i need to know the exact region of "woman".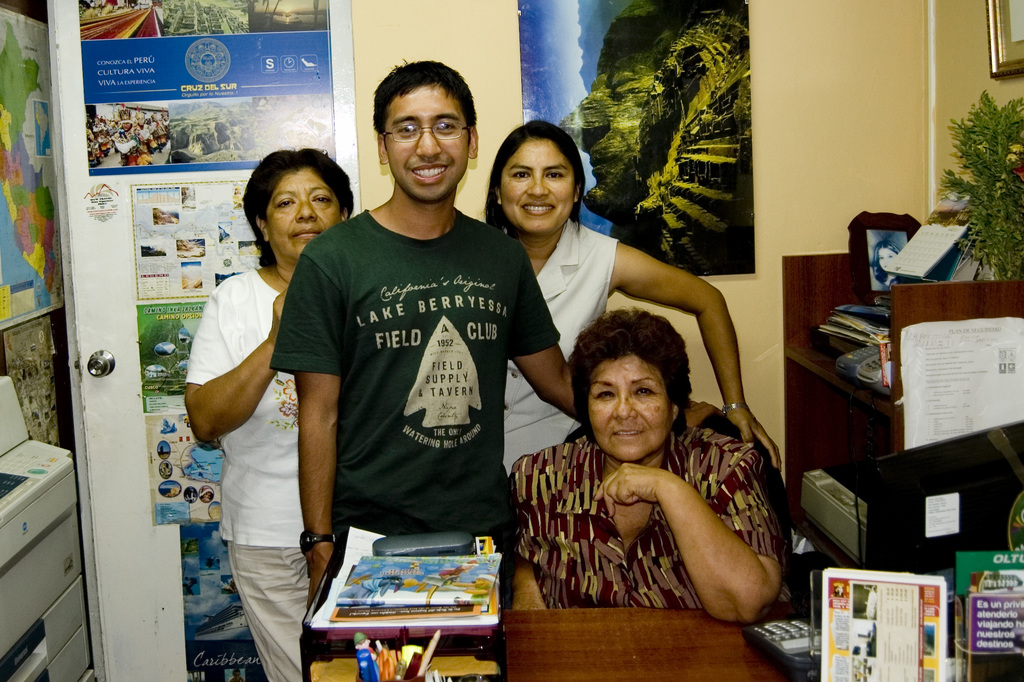
Region: 479,115,783,492.
